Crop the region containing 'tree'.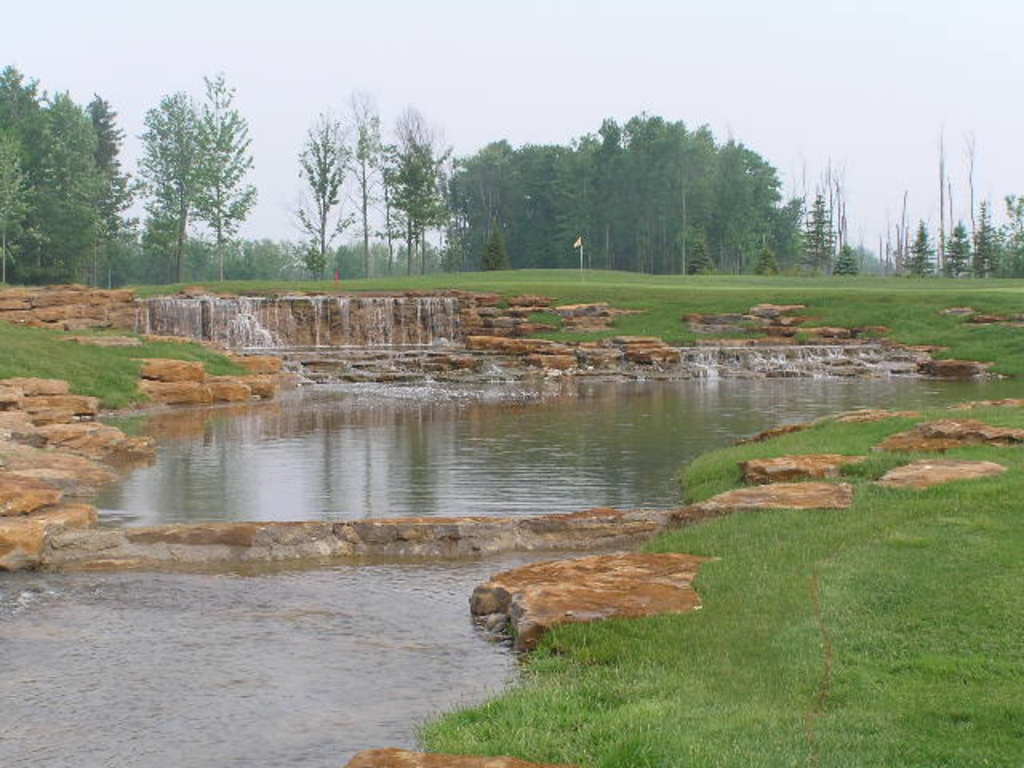
Crop region: [left=291, top=240, right=381, bottom=280].
